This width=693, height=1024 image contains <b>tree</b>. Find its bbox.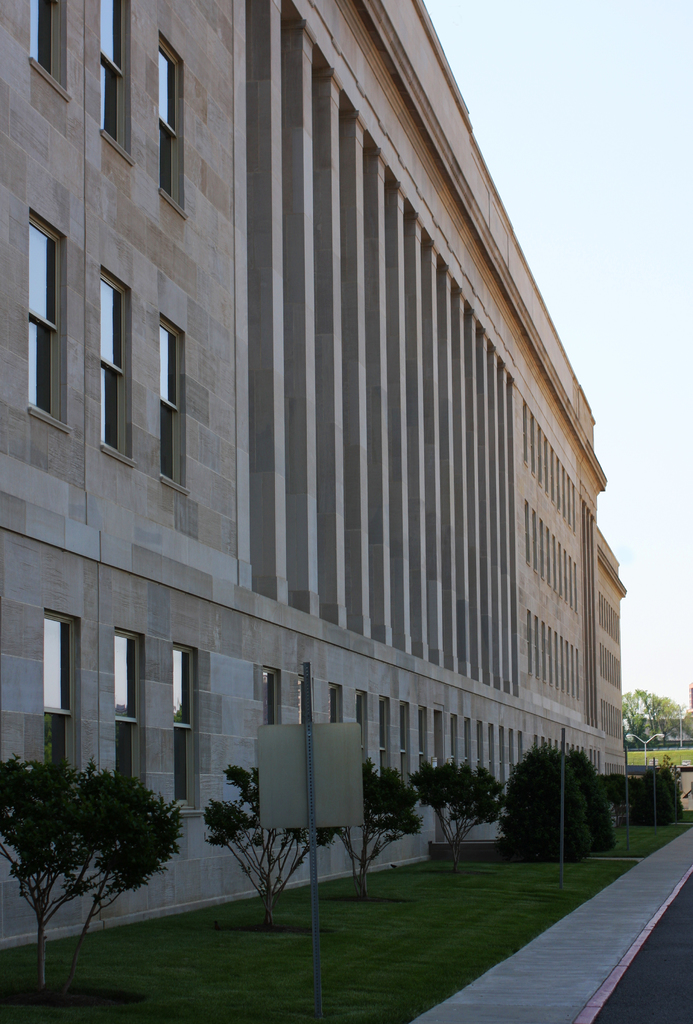
detection(634, 753, 692, 851).
